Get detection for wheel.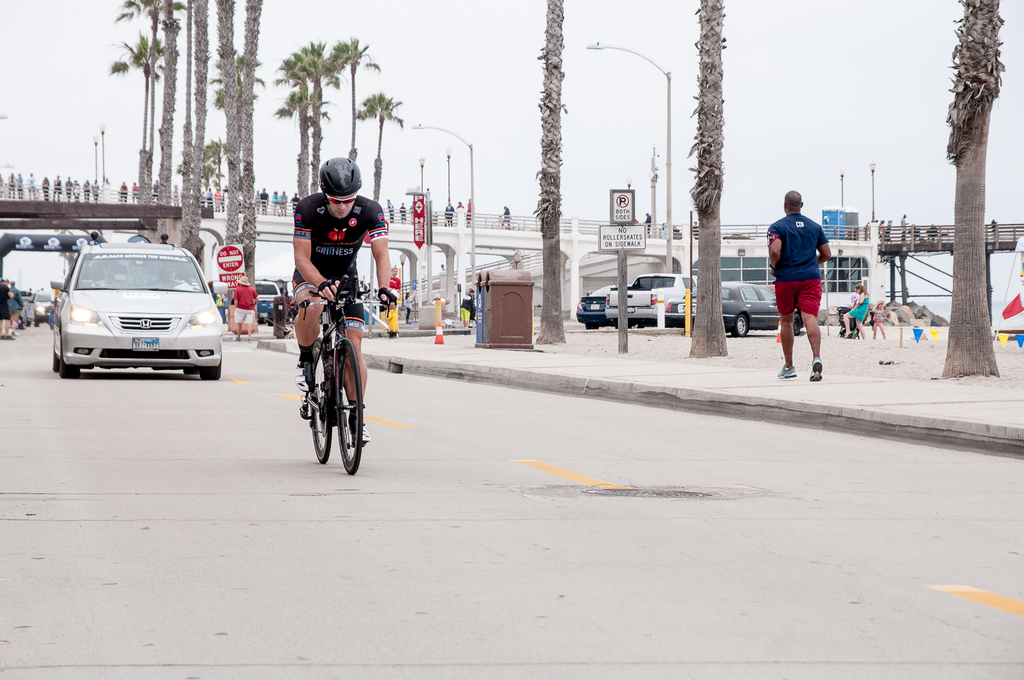
Detection: (x1=728, y1=311, x2=751, y2=338).
